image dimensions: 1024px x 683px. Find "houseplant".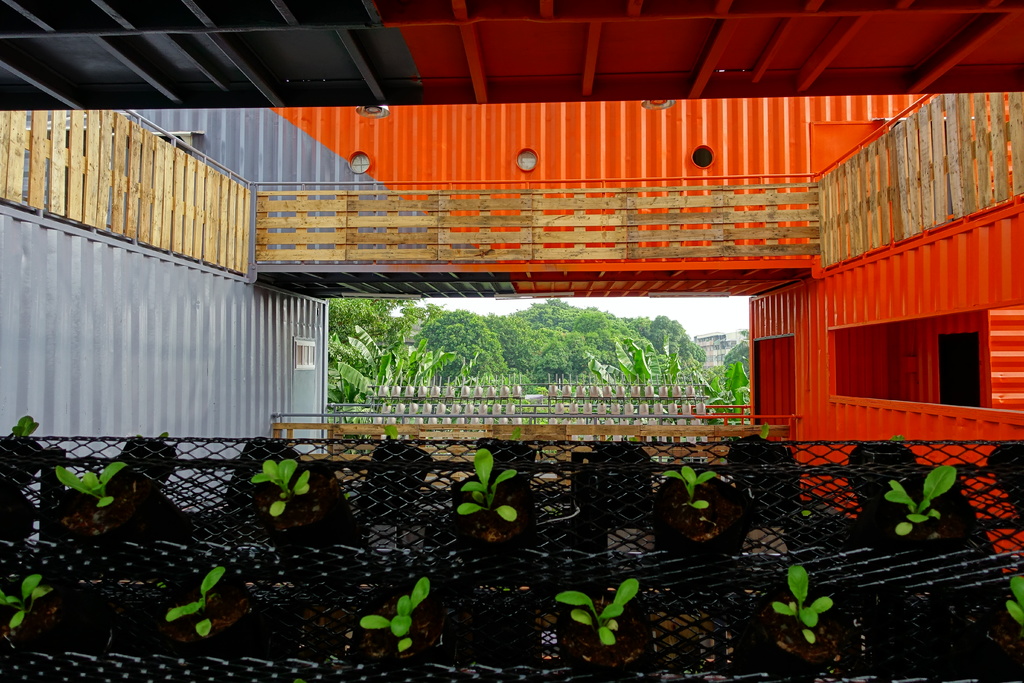
(0,559,108,652).
